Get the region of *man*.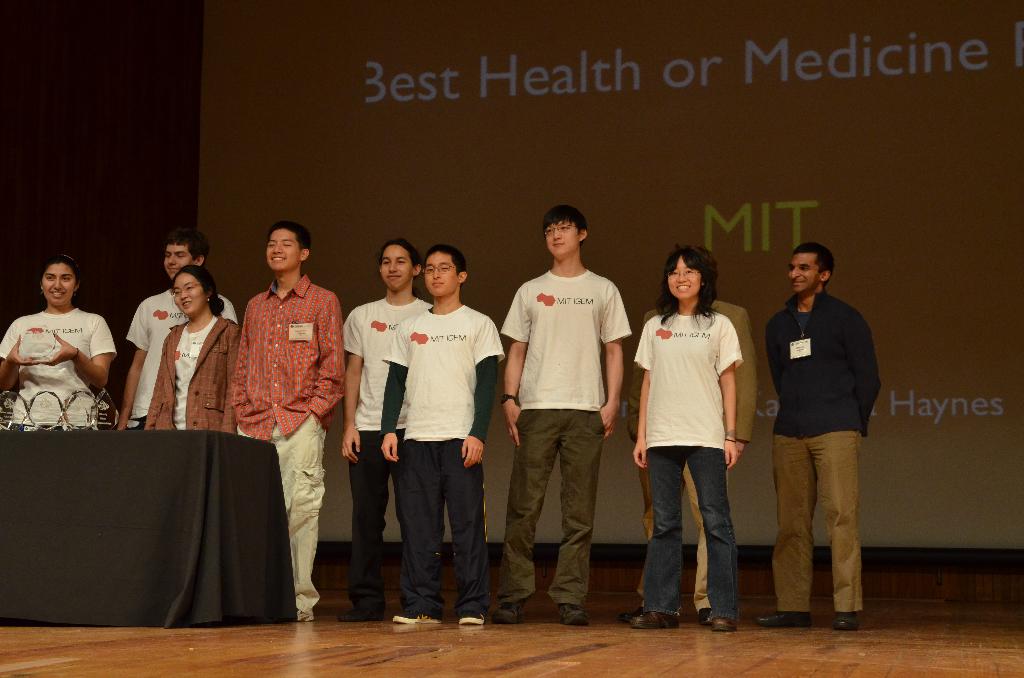
(501,202,637,617).
